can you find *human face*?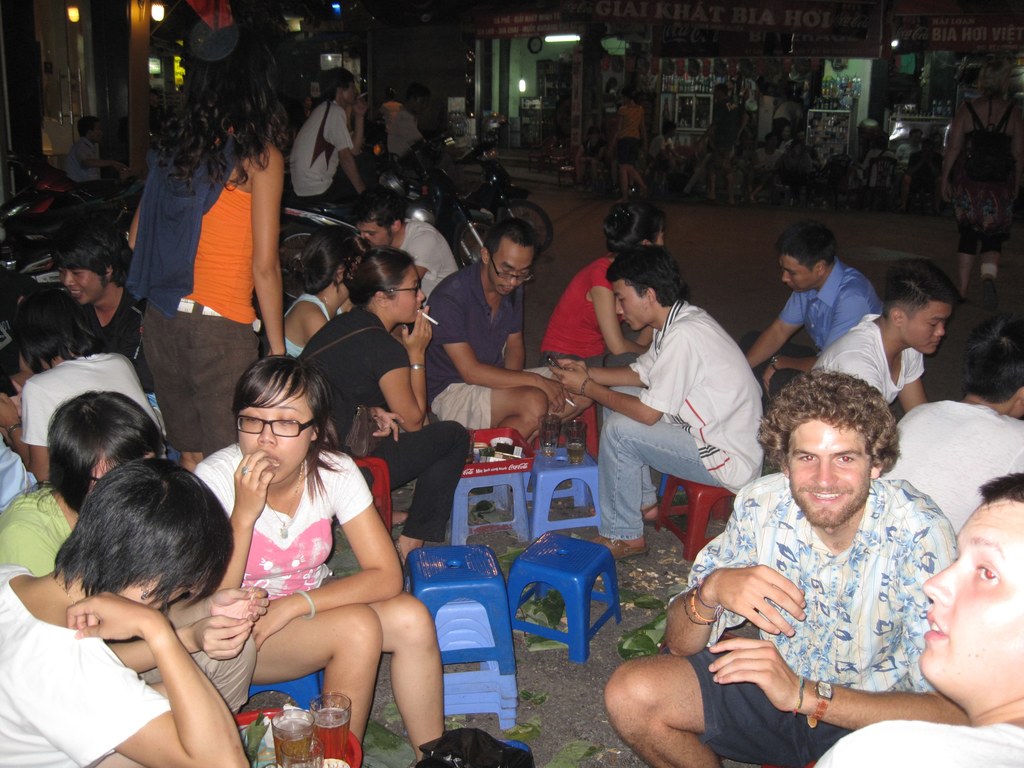
Yes, bounding box: box(786, 256, 817, 291).
